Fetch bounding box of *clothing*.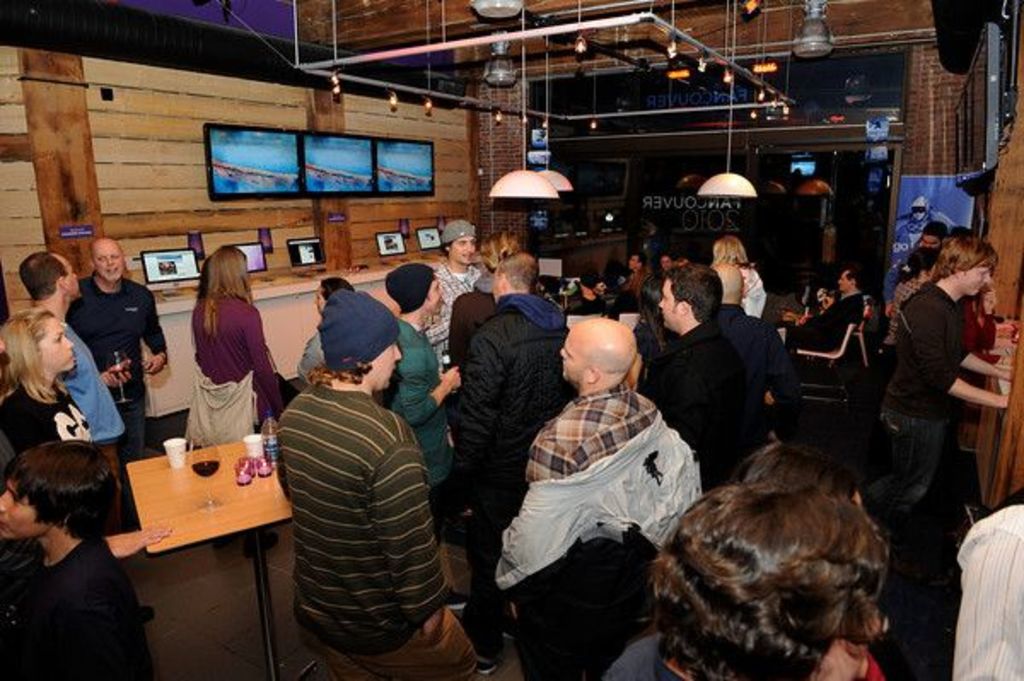
Bbox: {"x1": 275, "y1": 377, "x2": 471, "y2": 679}.
